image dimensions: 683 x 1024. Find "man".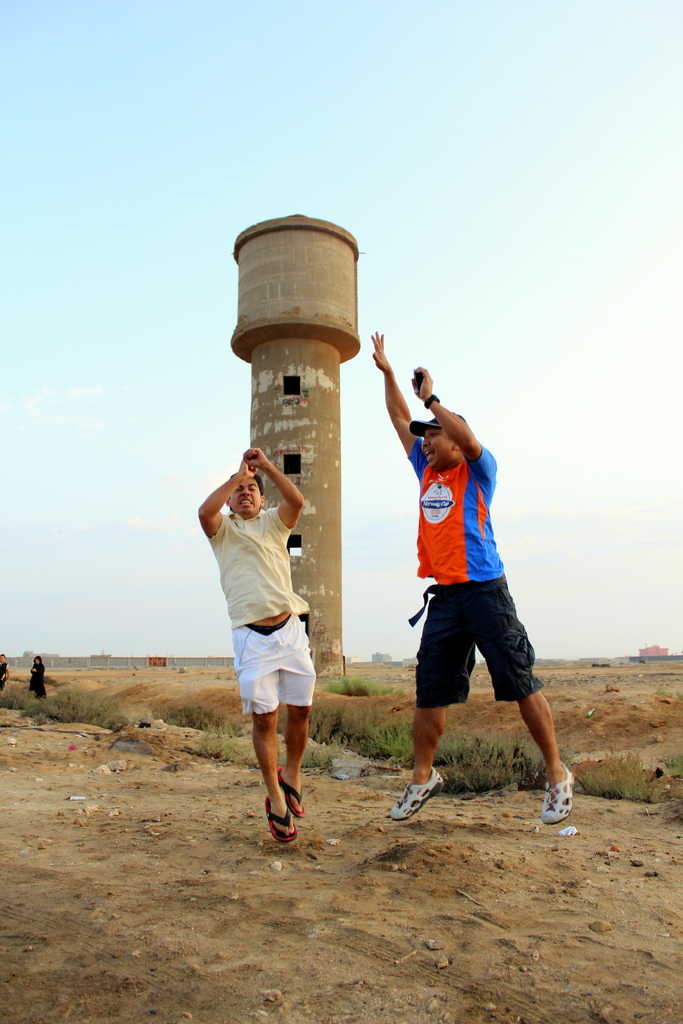
(left=0, top=651, right=12, bottom=691).
